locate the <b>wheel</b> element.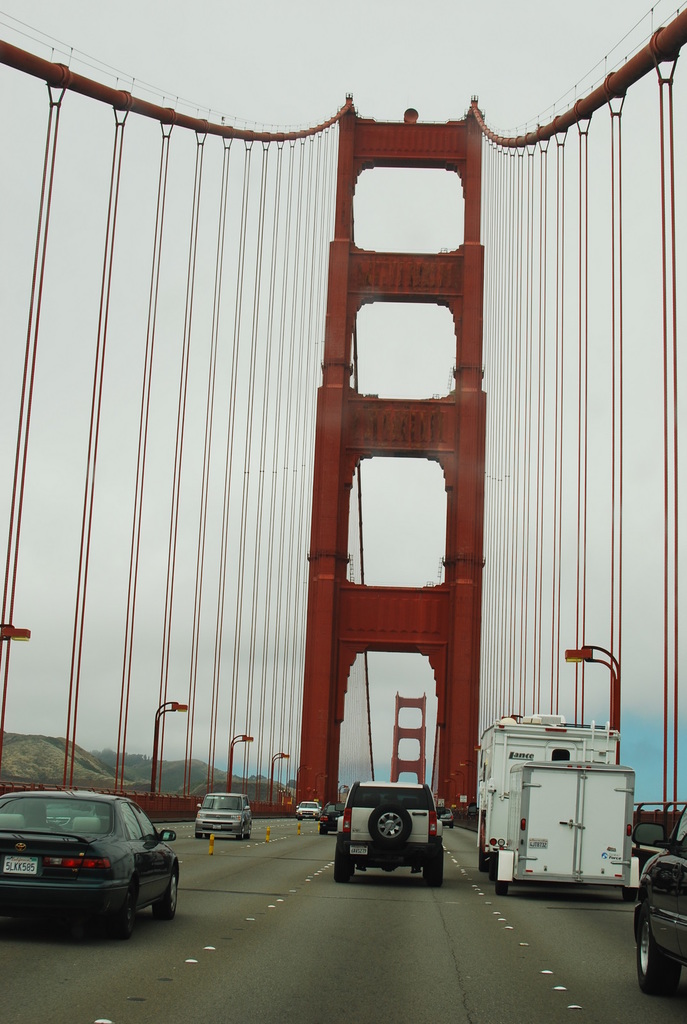
Element bbox: 198:834:203:841.
